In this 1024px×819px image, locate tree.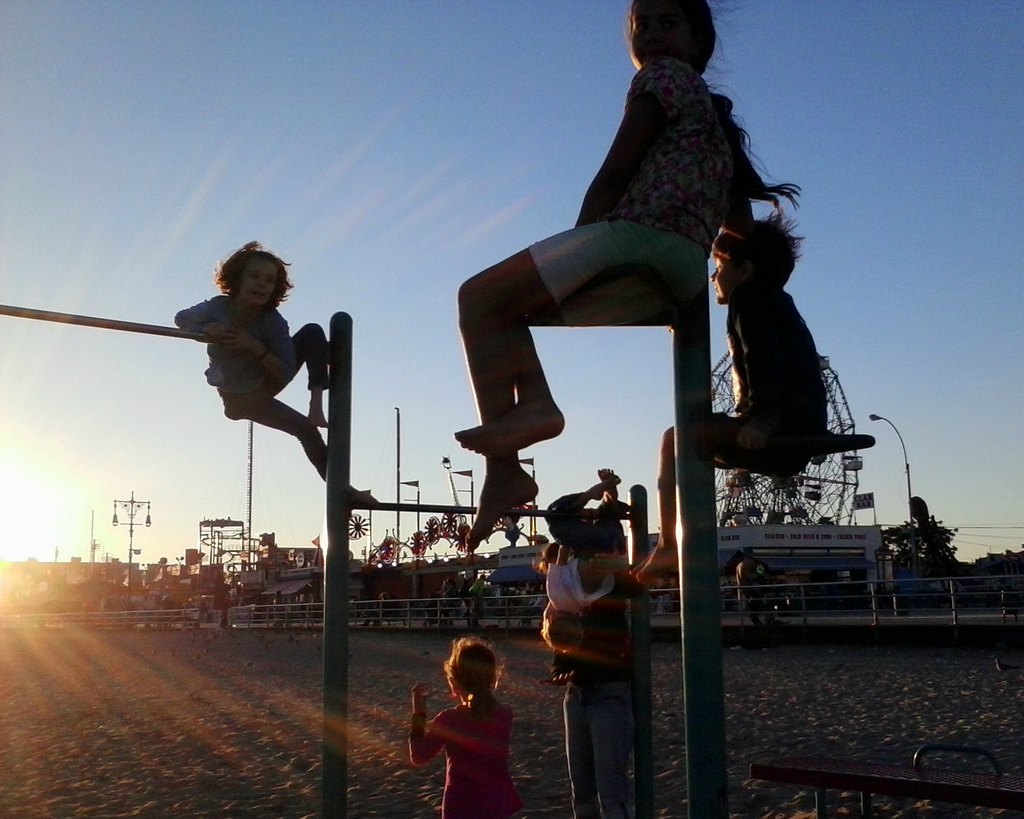
Bounding box: (left=877, top=504, right=962, bottom=578).
